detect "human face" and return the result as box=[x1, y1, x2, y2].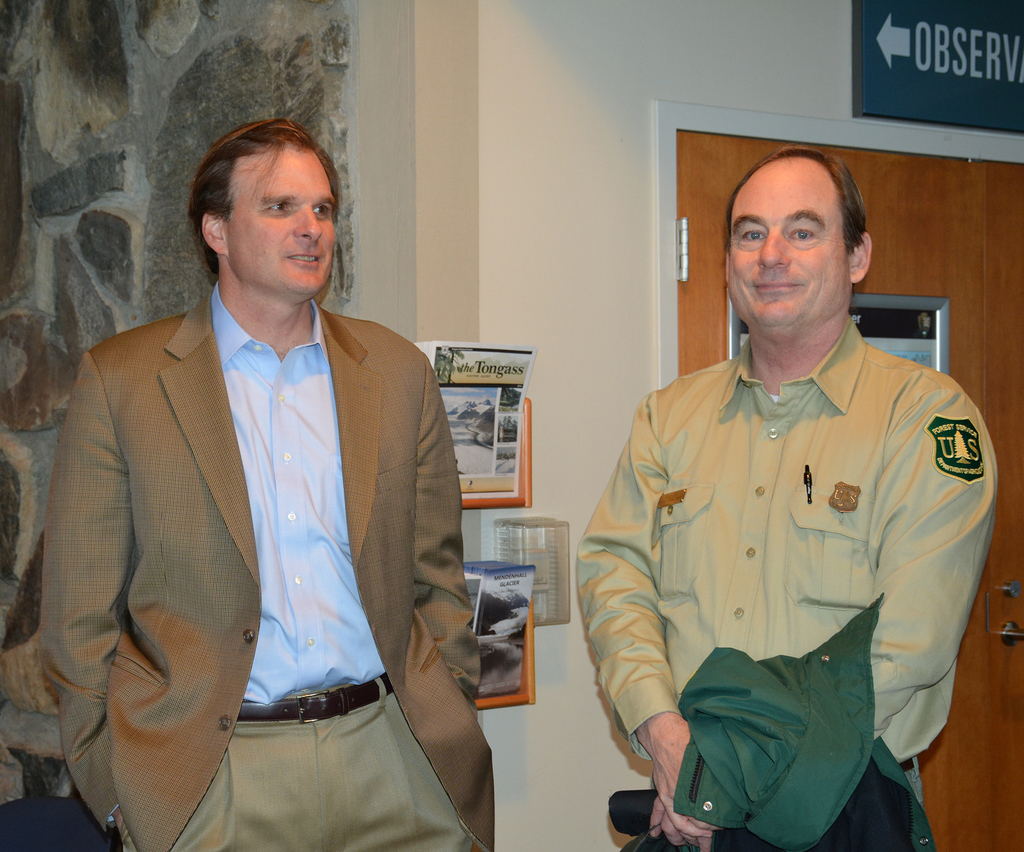
box=[722, 157, 852, 347].
